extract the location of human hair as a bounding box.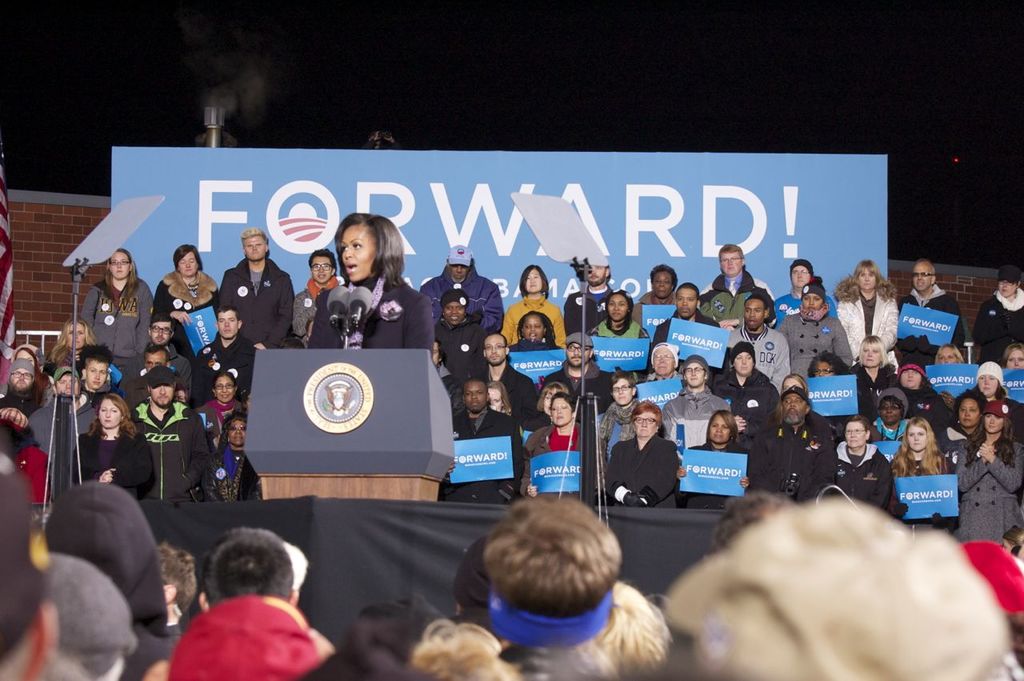
region(650, 347, 670, 372).
